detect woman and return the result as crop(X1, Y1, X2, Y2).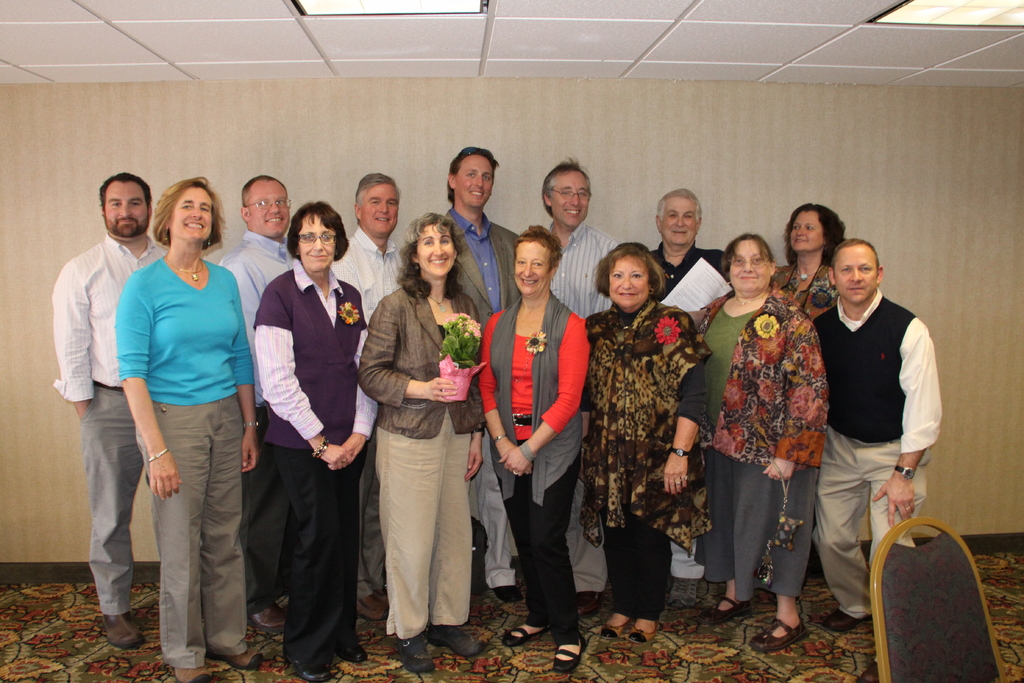
crop(252, 199, 371, 681).
